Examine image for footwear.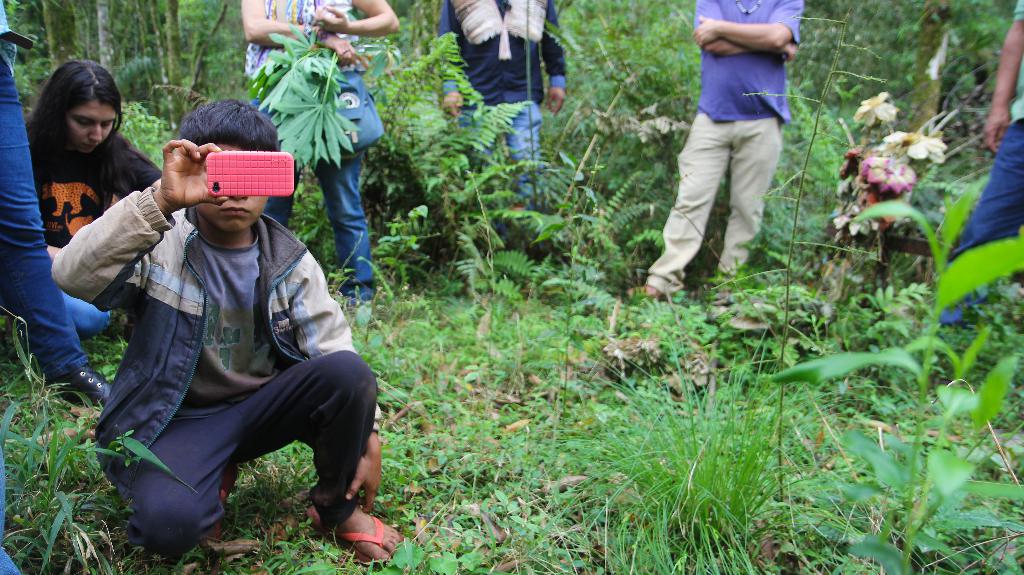
Examination result: 189:466:239:567.
